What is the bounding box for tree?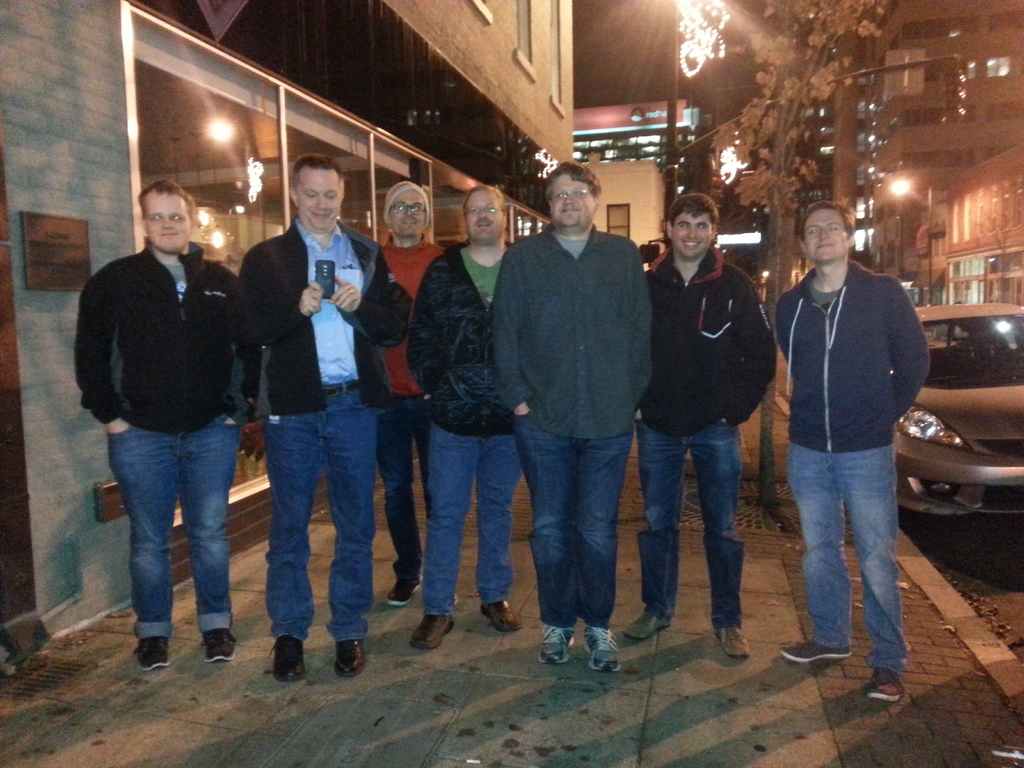
(703,1,895,510).
